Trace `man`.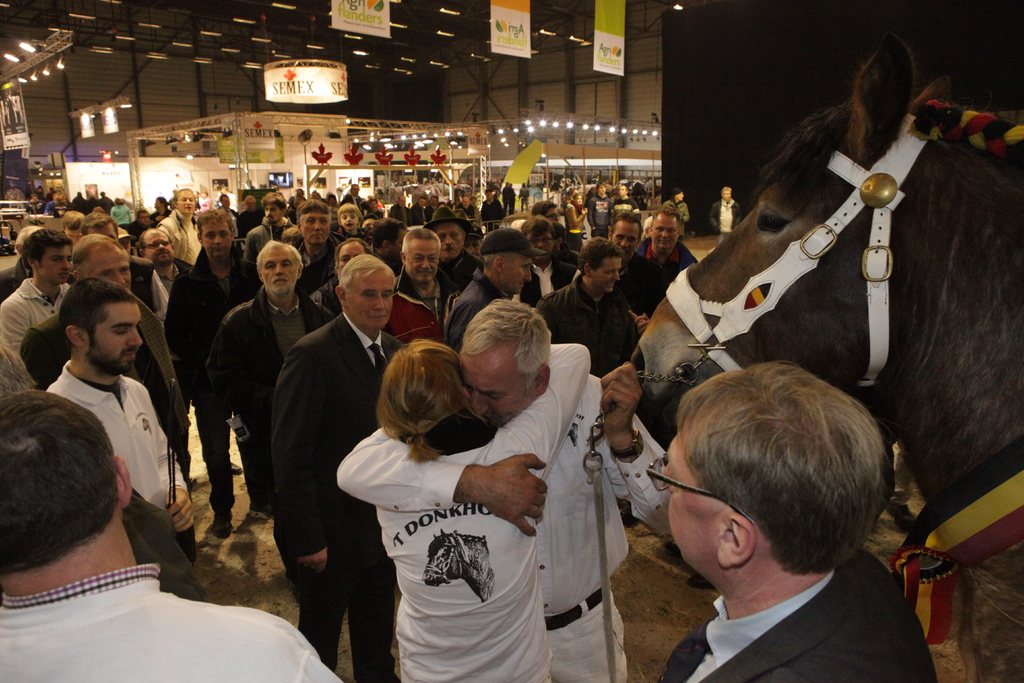
Traced to 40/284/195/605.
